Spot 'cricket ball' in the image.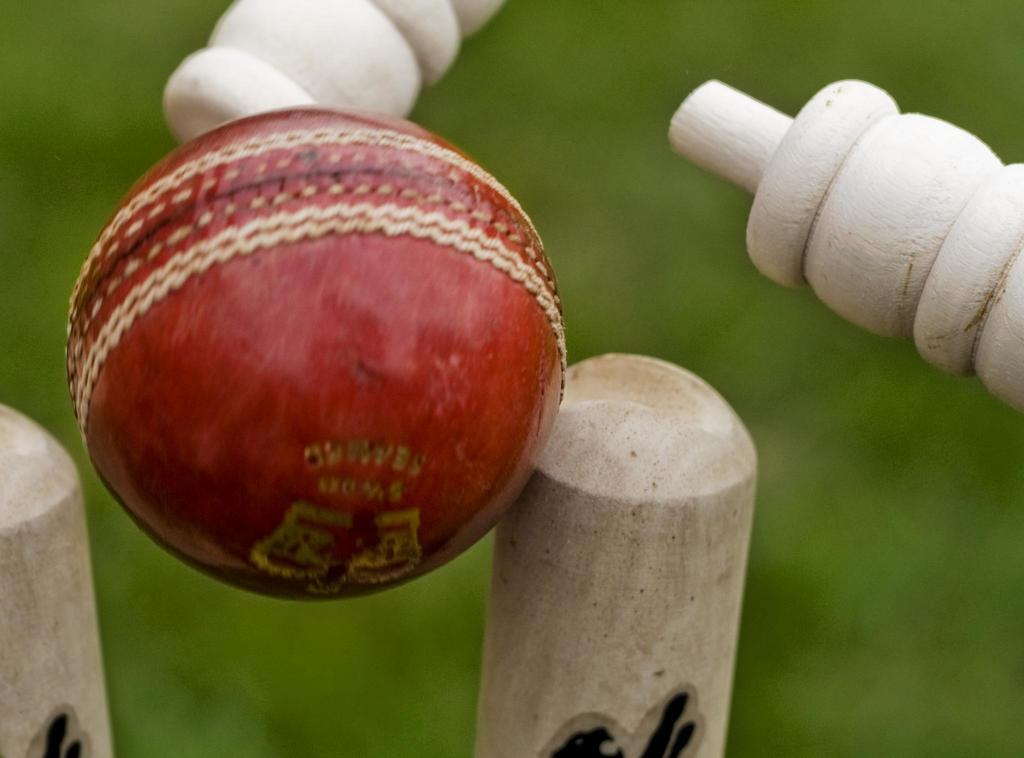
'cricket ball' found at {"left": 66, "top": 101, "right": 568, "bottom": 604}.
